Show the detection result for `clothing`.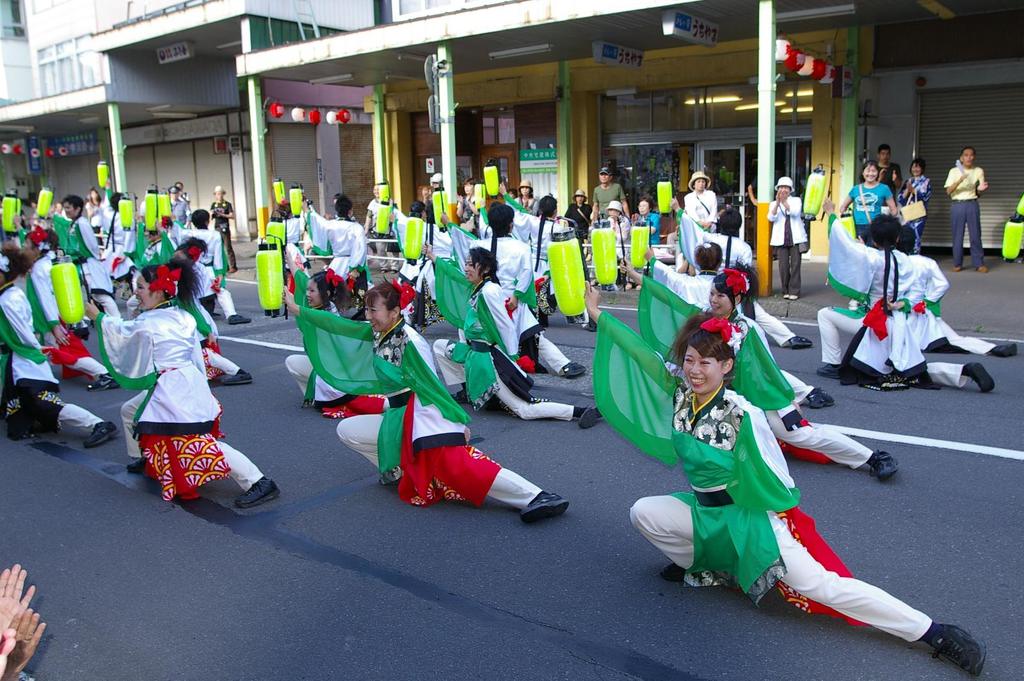
[left=947, top=165, right=992, bottom=269].
